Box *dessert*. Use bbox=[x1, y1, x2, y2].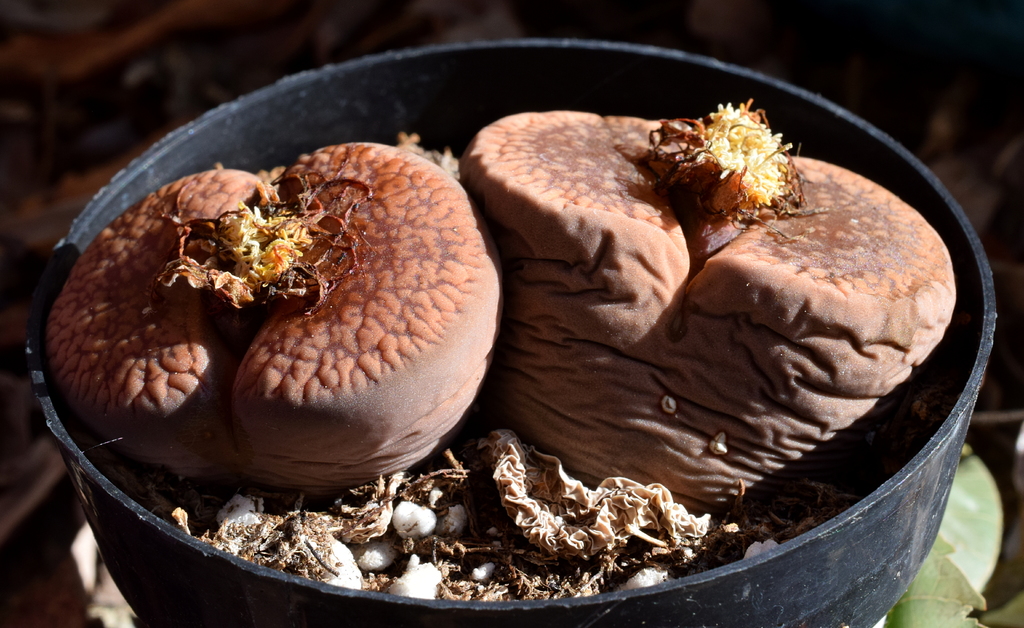
bbox=[47, 178, 511, 488].
